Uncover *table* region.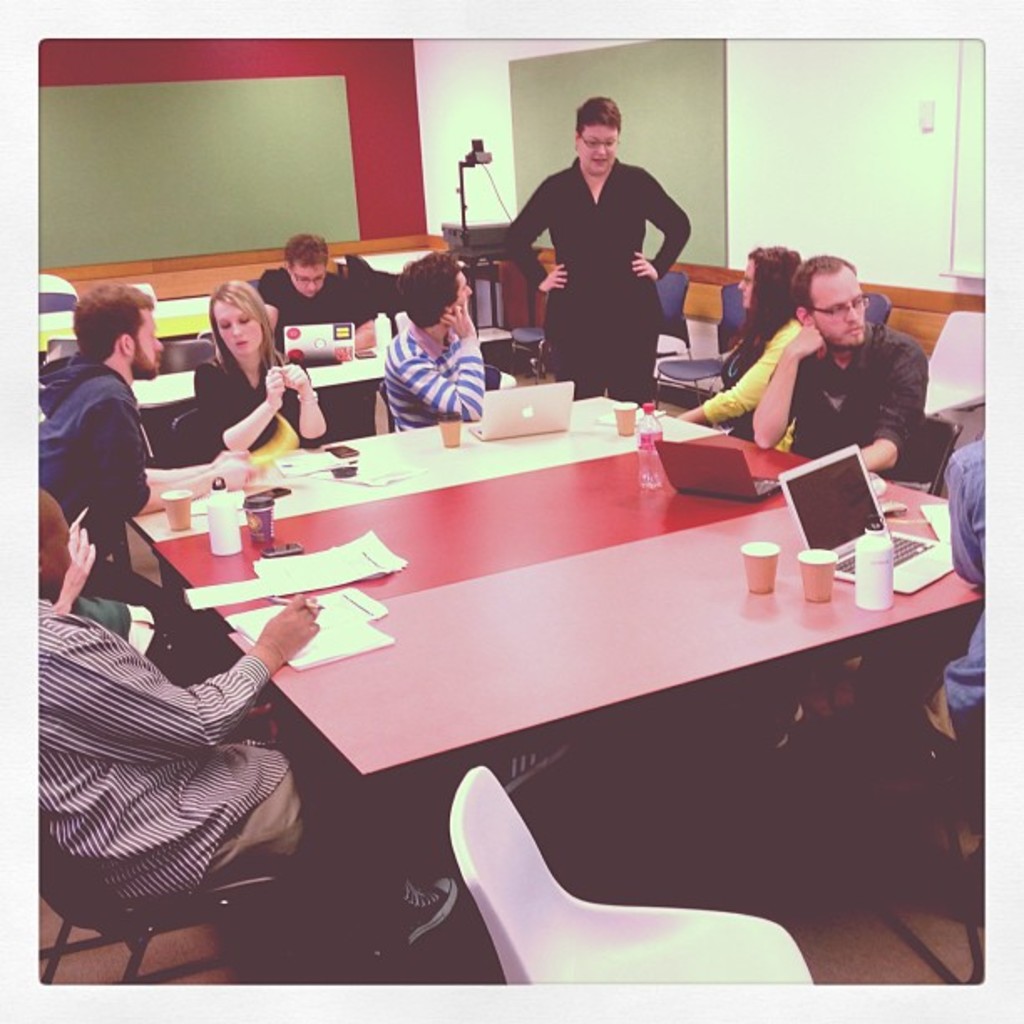
Uncovered: {"left": 129, "top": 390, "right": 986, "bottom": 796}.
